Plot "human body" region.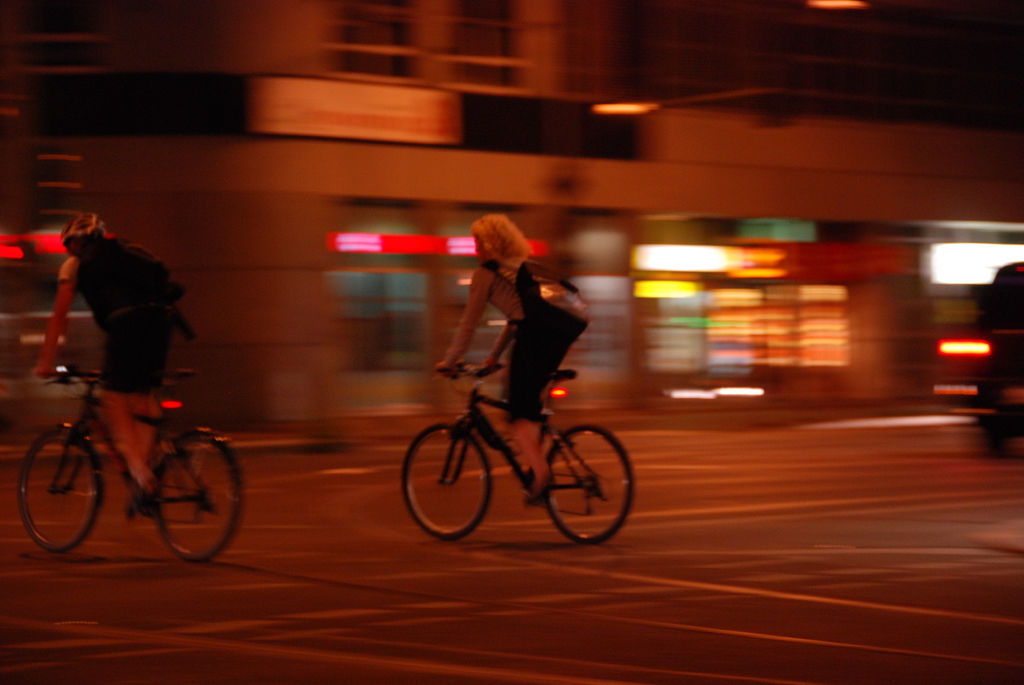
Plotted at (x1=431, y1=214, x2=573, y2=505).
